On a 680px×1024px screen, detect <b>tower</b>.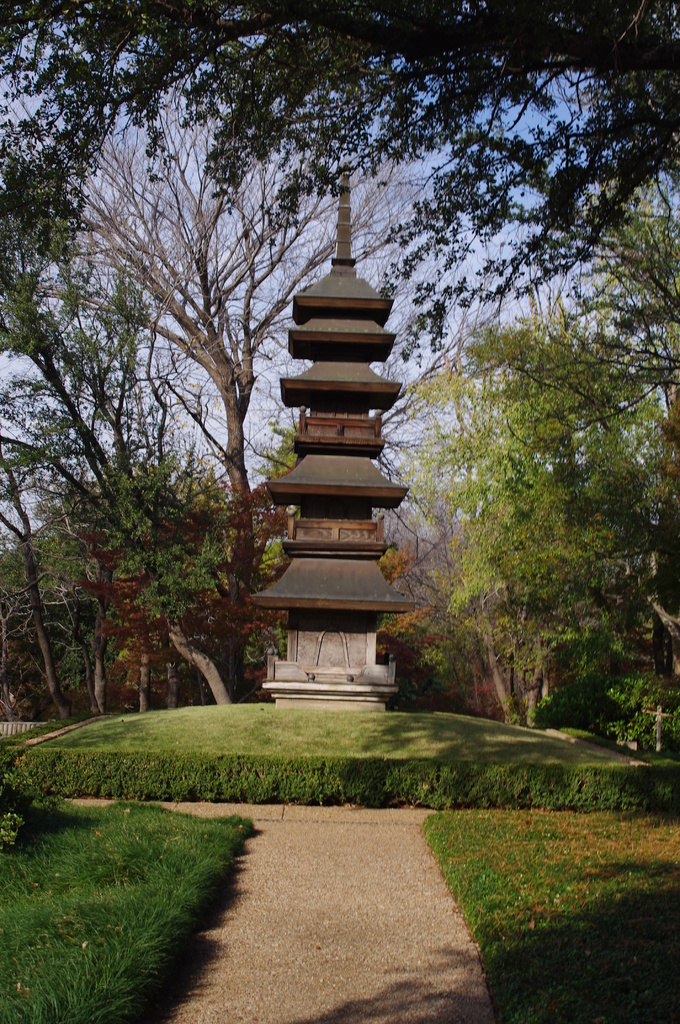
[223, 193, 439, 693].
